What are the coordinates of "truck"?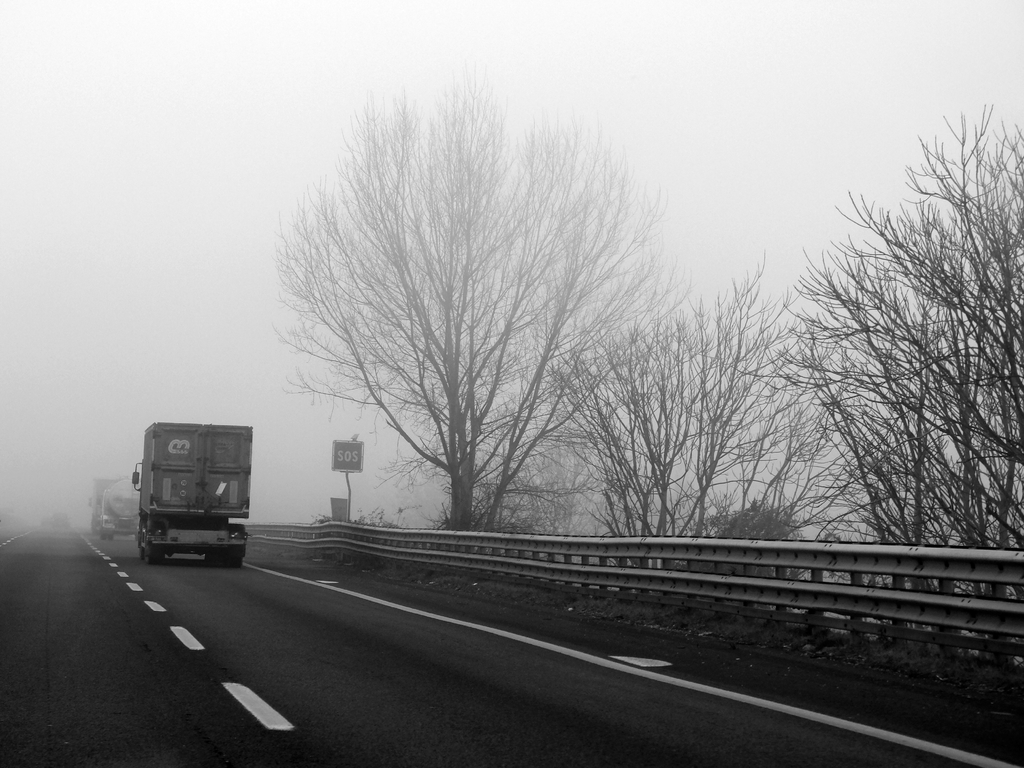
pyautogui.locateOnScreen(93, 479, 147, 536).
